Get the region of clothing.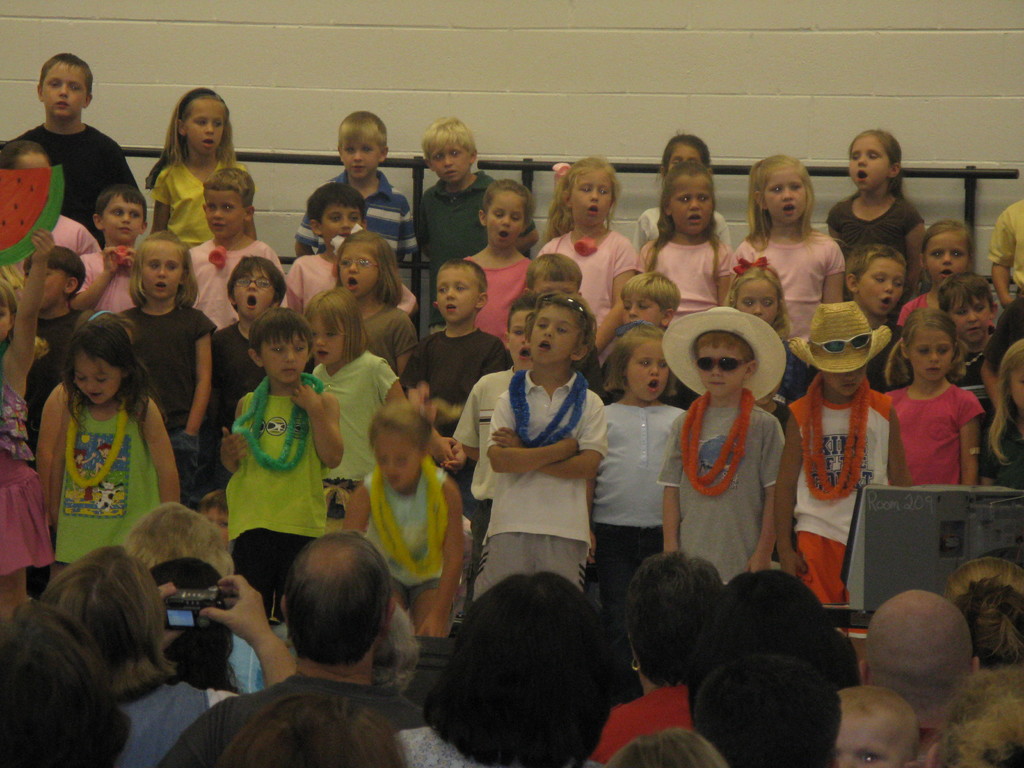
crop(71, 236, 131, 330).
